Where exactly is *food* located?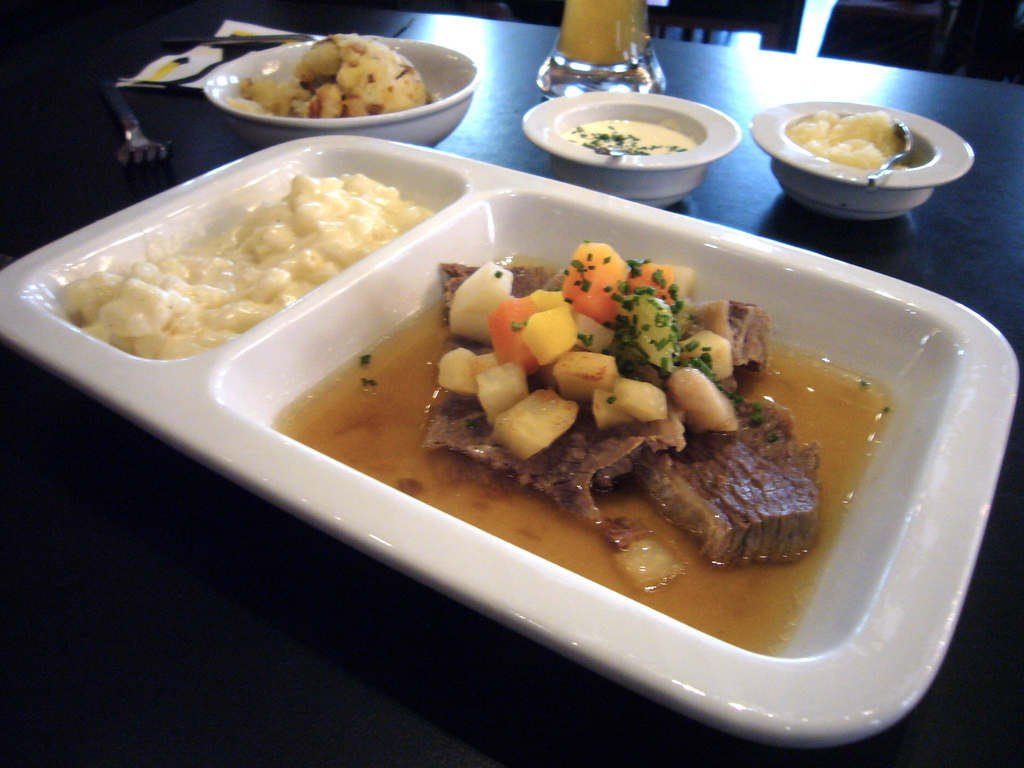
Its bounding box is x1=218 y1=31 x2=432 y2=120.
